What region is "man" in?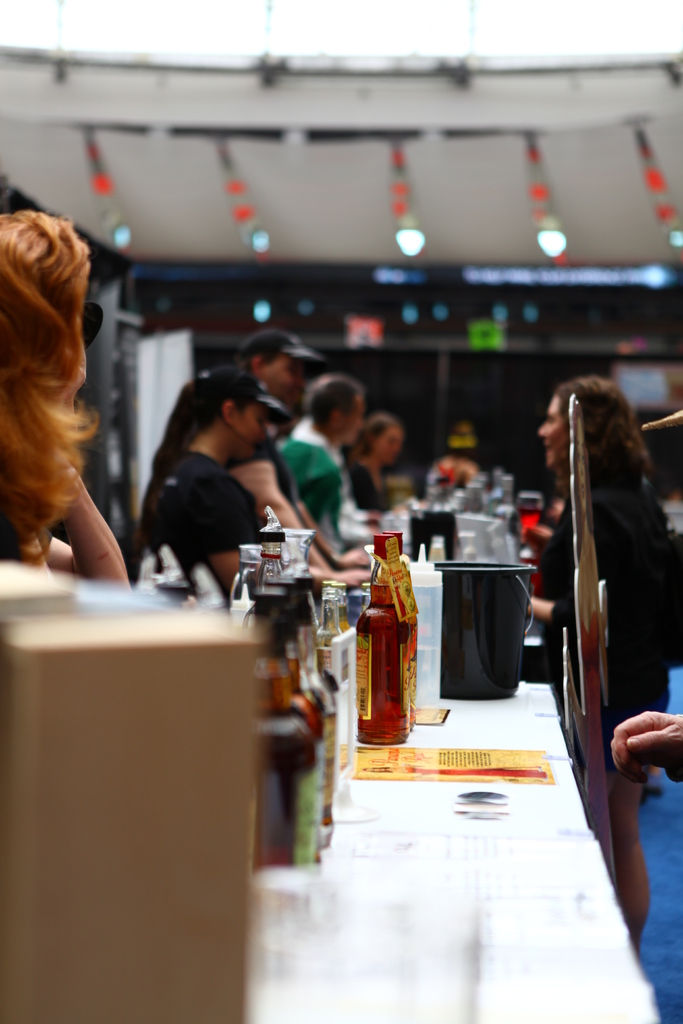
crop(226, 325, 370, 589).
